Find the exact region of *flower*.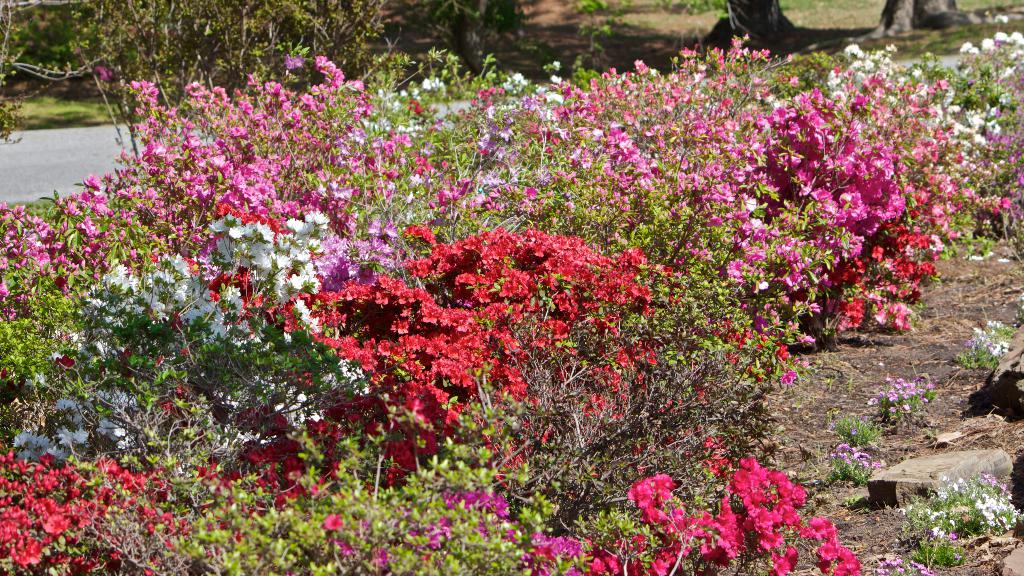
Exact region: locate(830, 542, 867, 575).
